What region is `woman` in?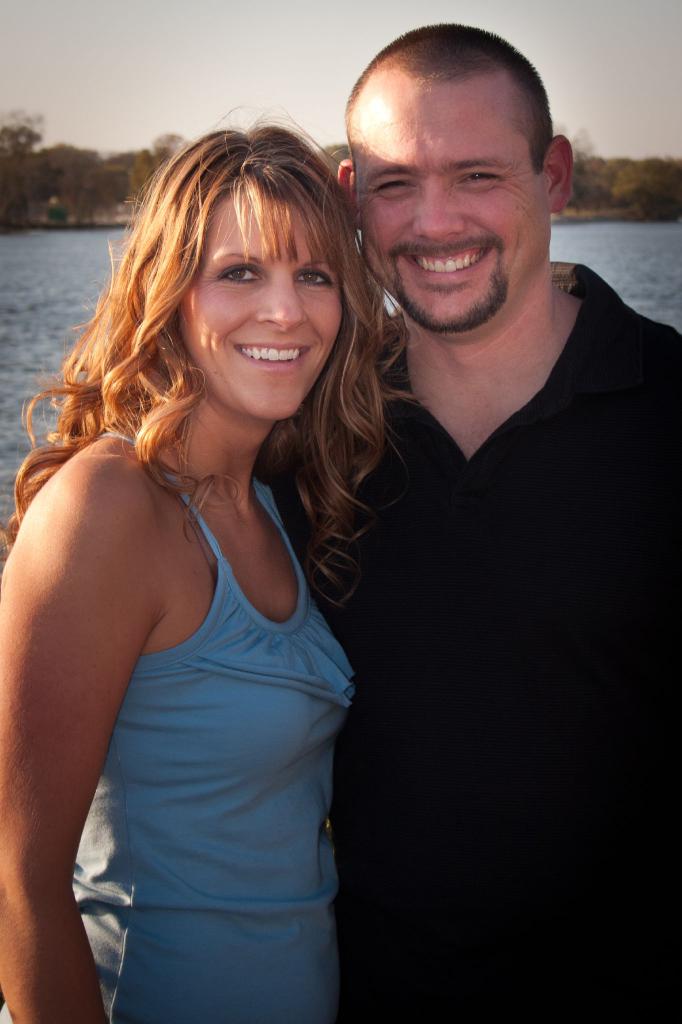
rect(5, 100, 436, 1023).
